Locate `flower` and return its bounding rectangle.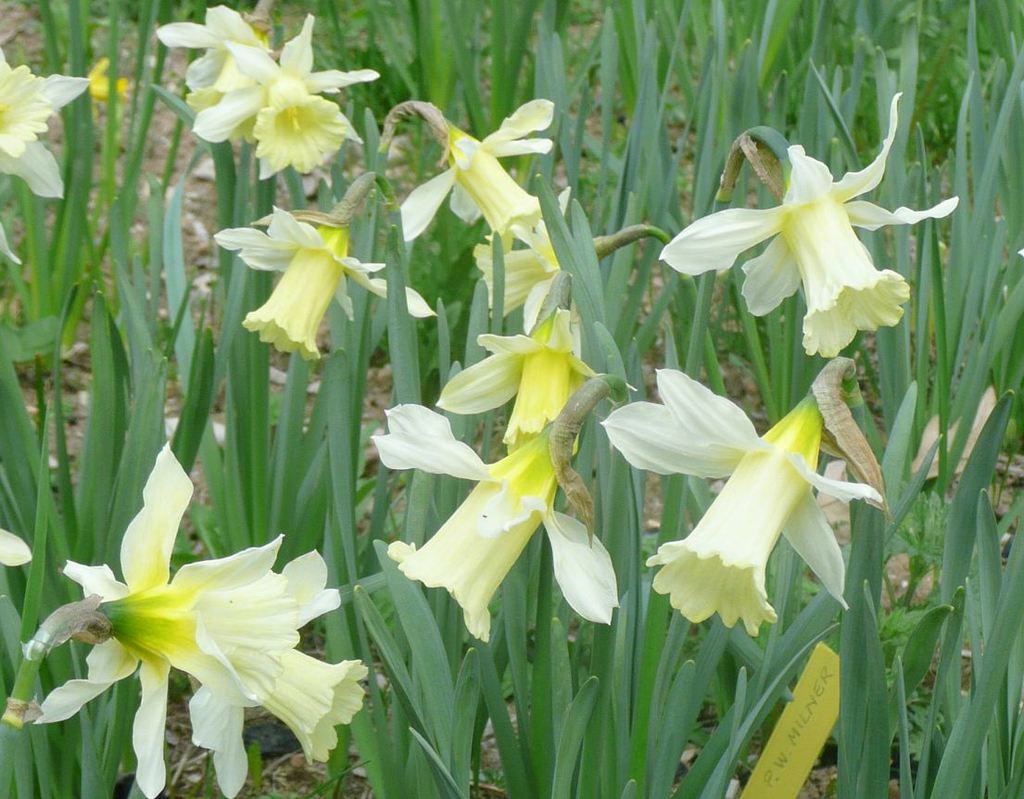
{"x1": 87, "y1": 58, "x2": 128, "y2": 106}.
